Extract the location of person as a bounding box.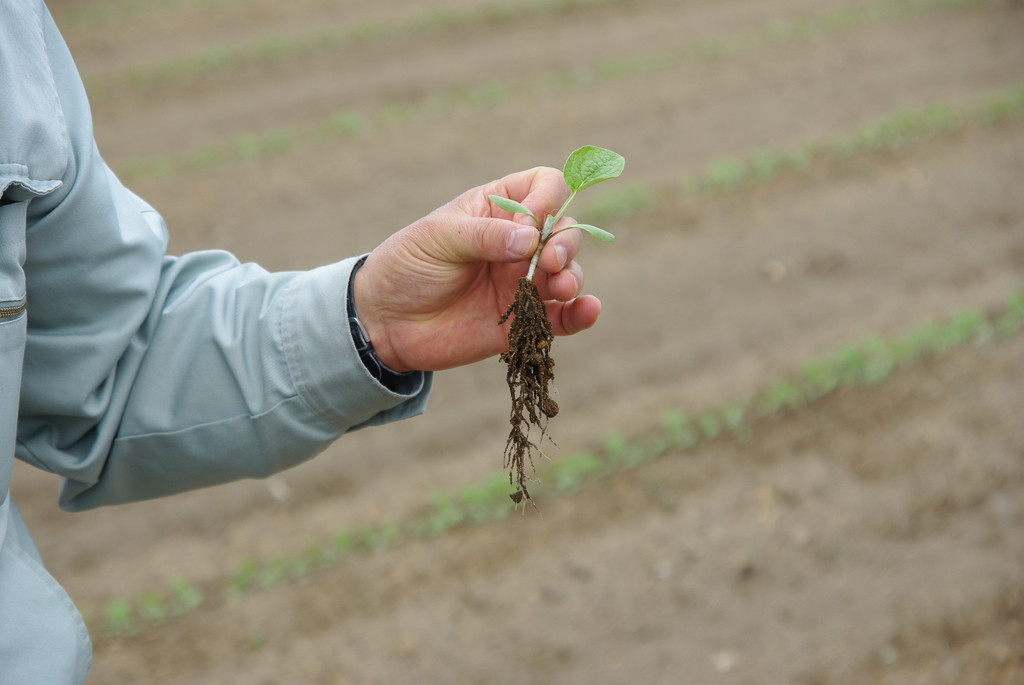
rect(0, 0, 601, 684).
